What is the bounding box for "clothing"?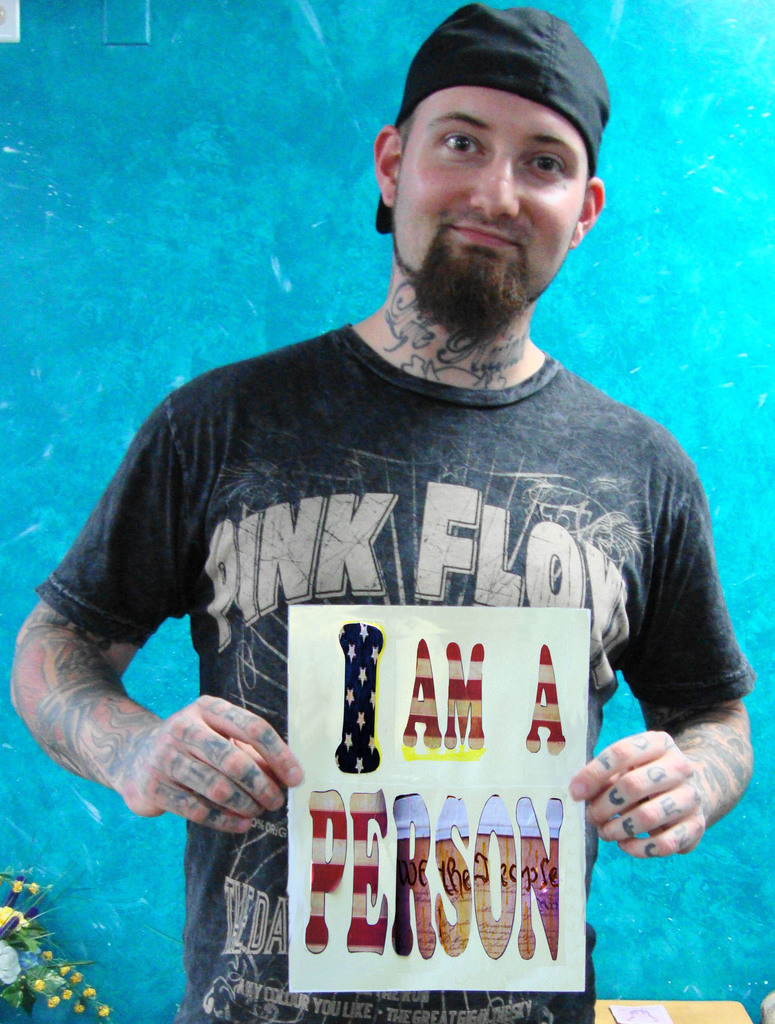
{"x1": 65, "y1": 255, "x2": 709, "y2": 954}.
